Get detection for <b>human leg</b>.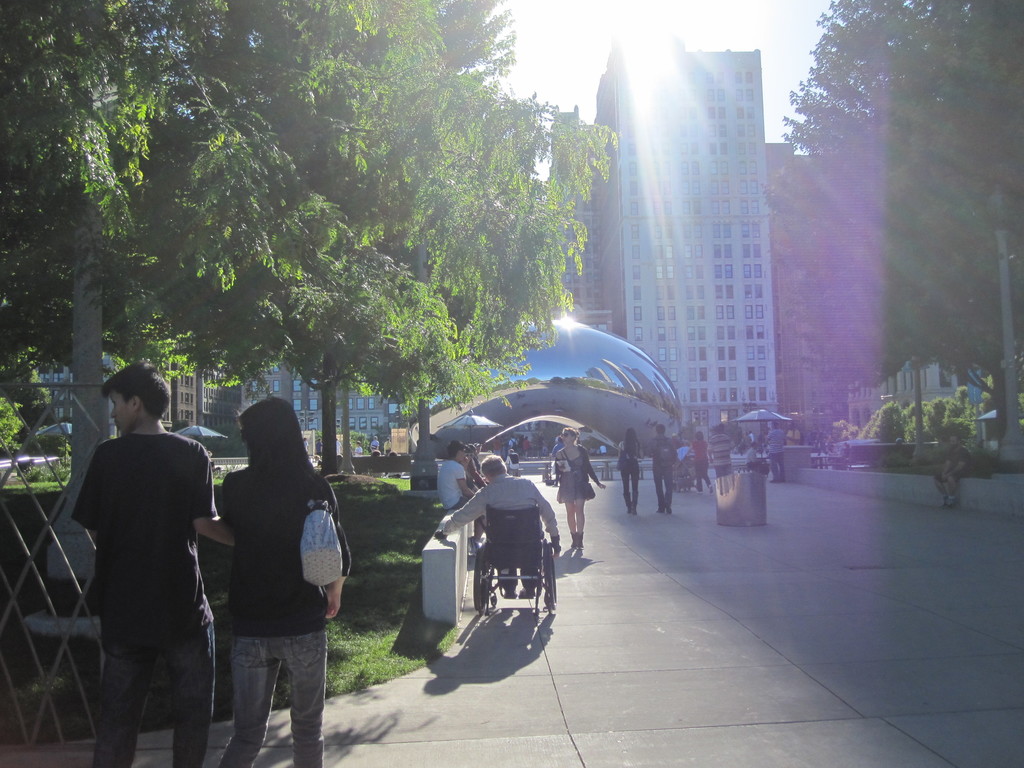
Detection: bbox=(90, 612, 137, 767).
